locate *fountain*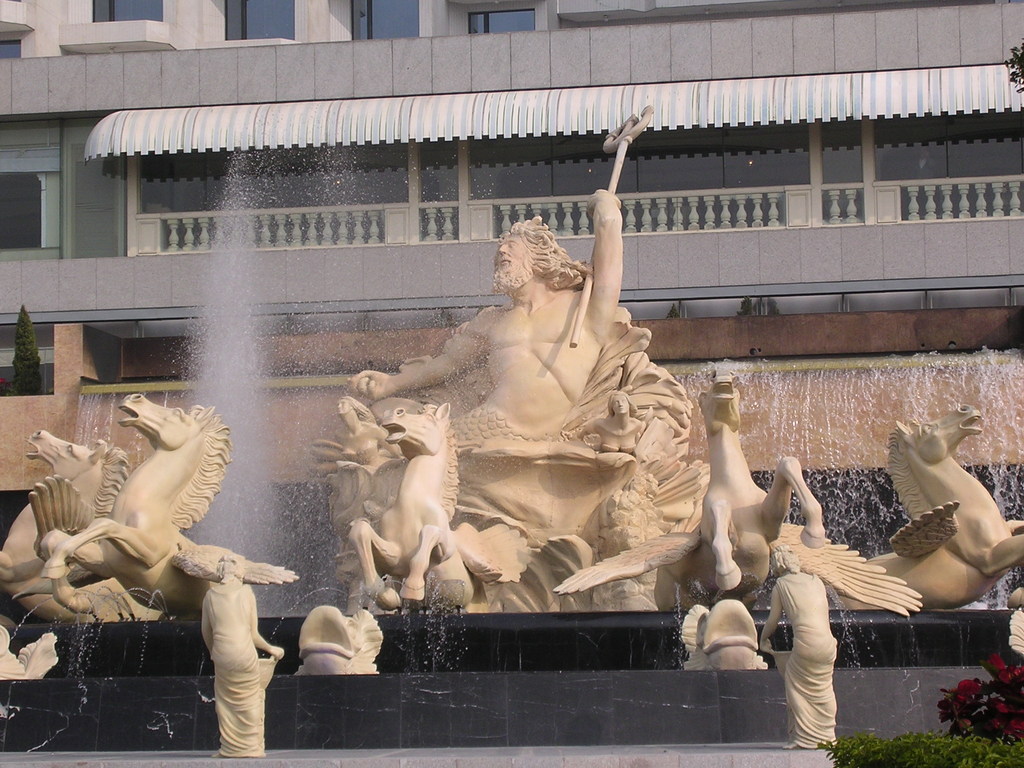
locate(1, 115, 1023, 767)
